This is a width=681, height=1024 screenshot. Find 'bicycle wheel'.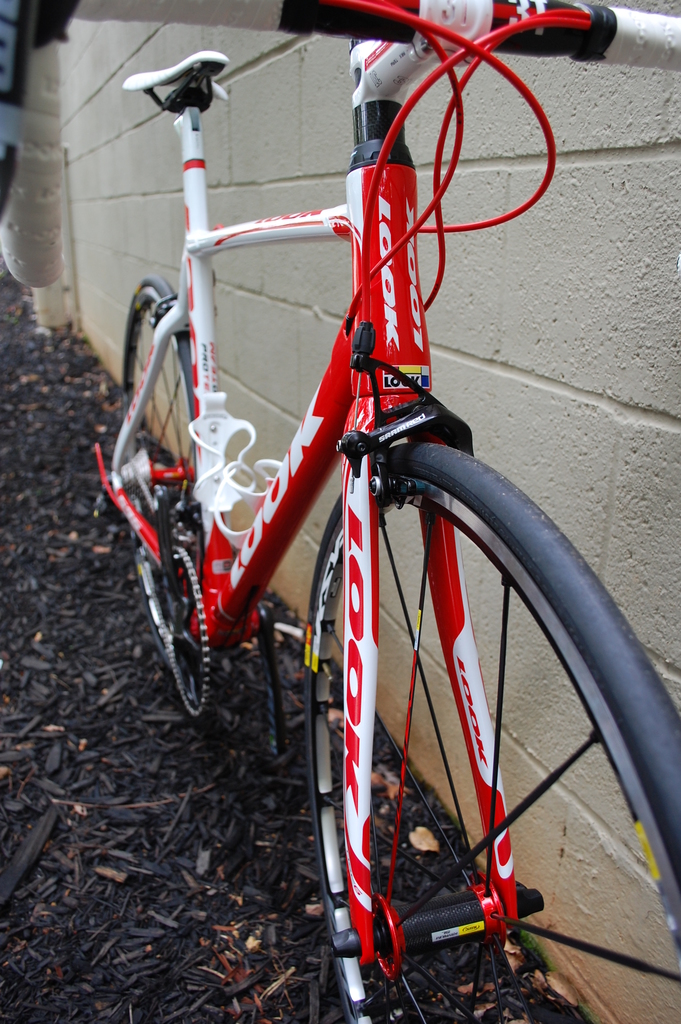
Bounding box: pyautogui.locateOnScreen(305, 495, 632, 1018).
